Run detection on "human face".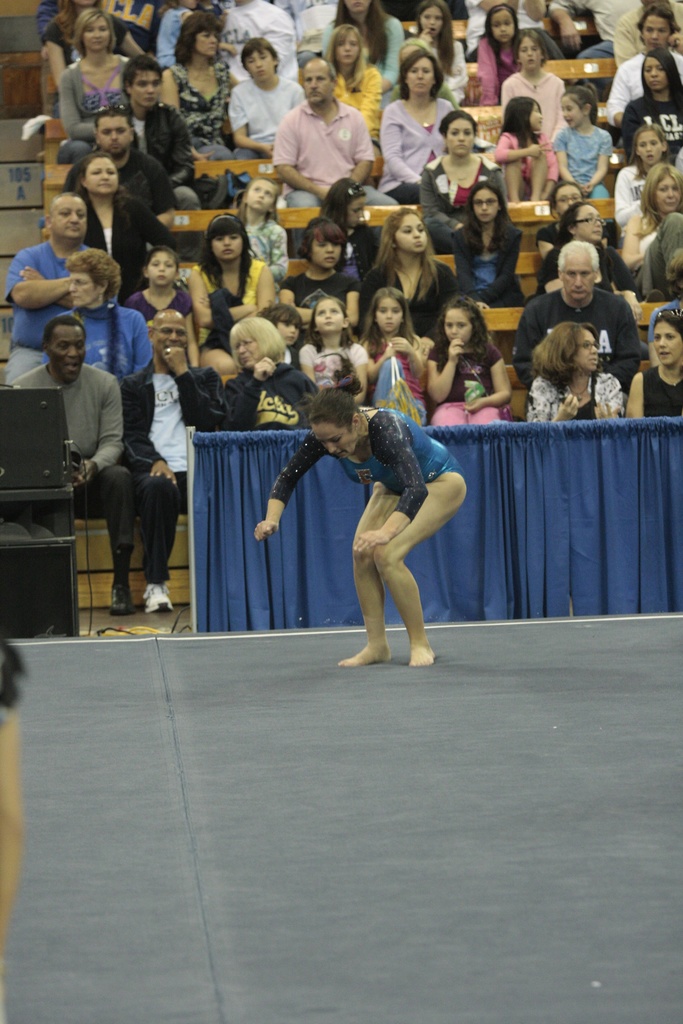
Result: x1=149, y1=253, x2=179, y2=287.
